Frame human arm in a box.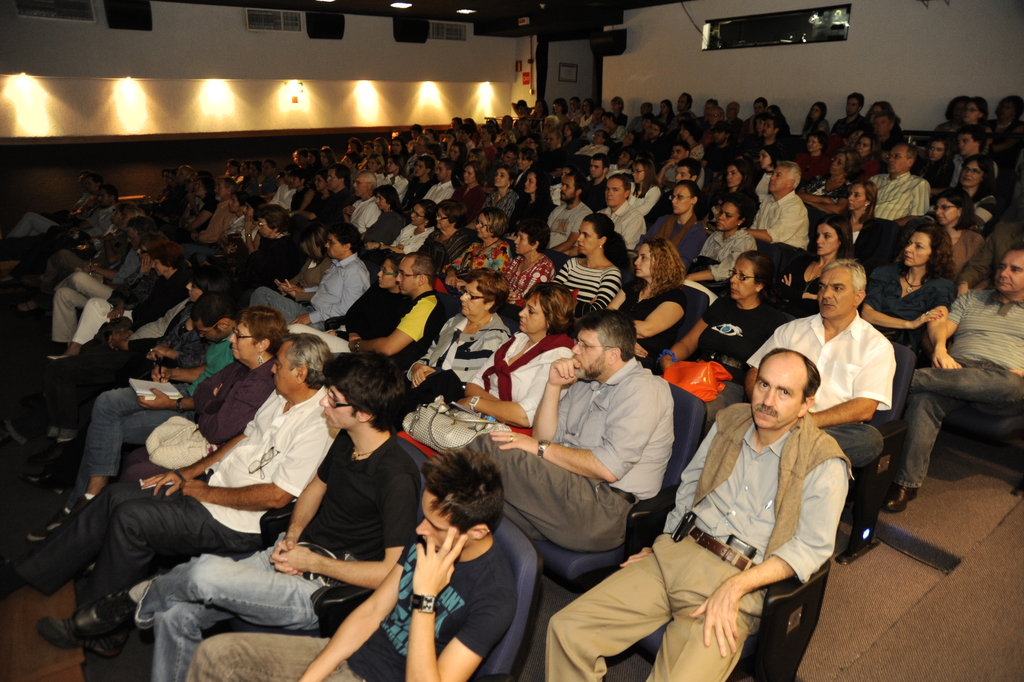
(left=690, top=459, right=834, bottom=661).
